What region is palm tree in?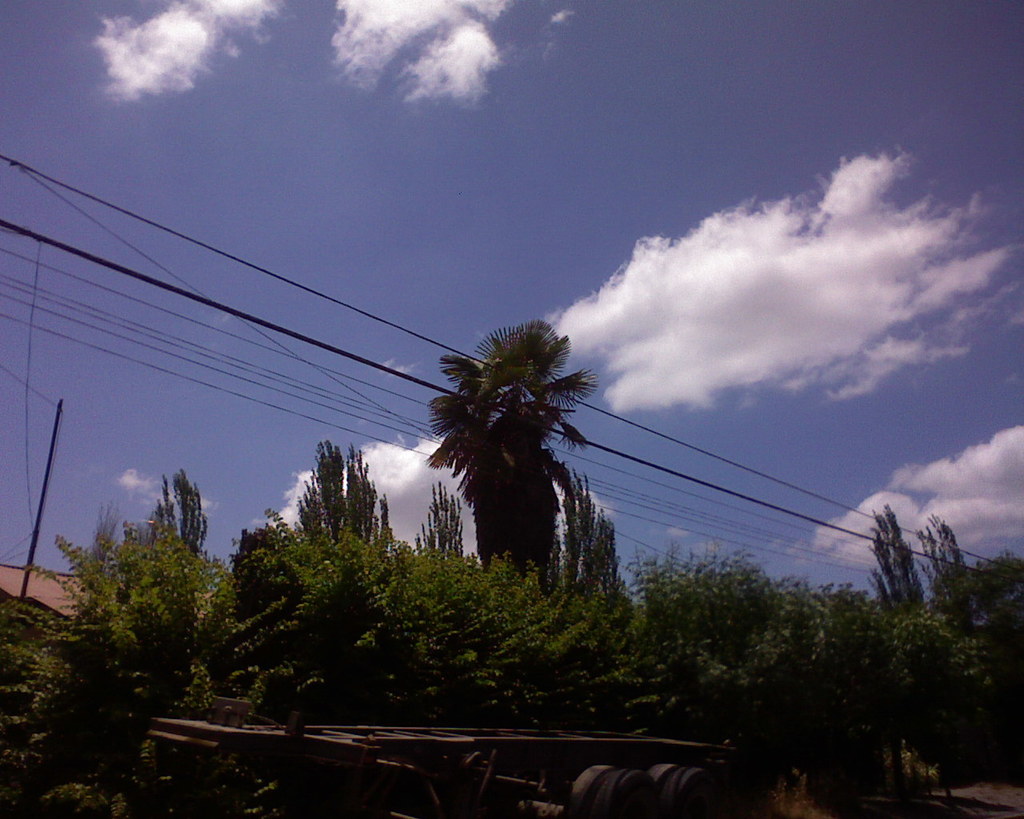
<region>403, 326, 588, 622</region>.
